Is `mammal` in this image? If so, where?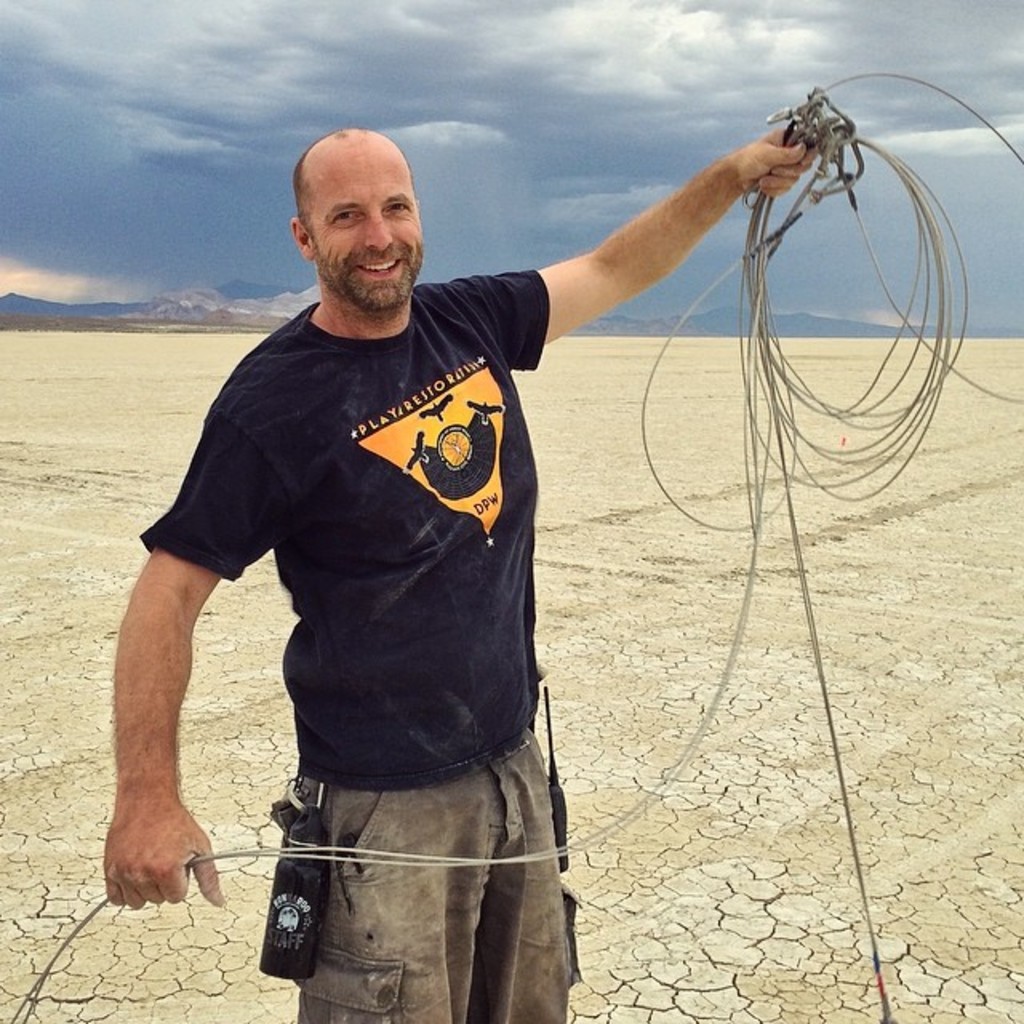
Yes, at [x1=118, y1=123, x2=854, y2=920].
